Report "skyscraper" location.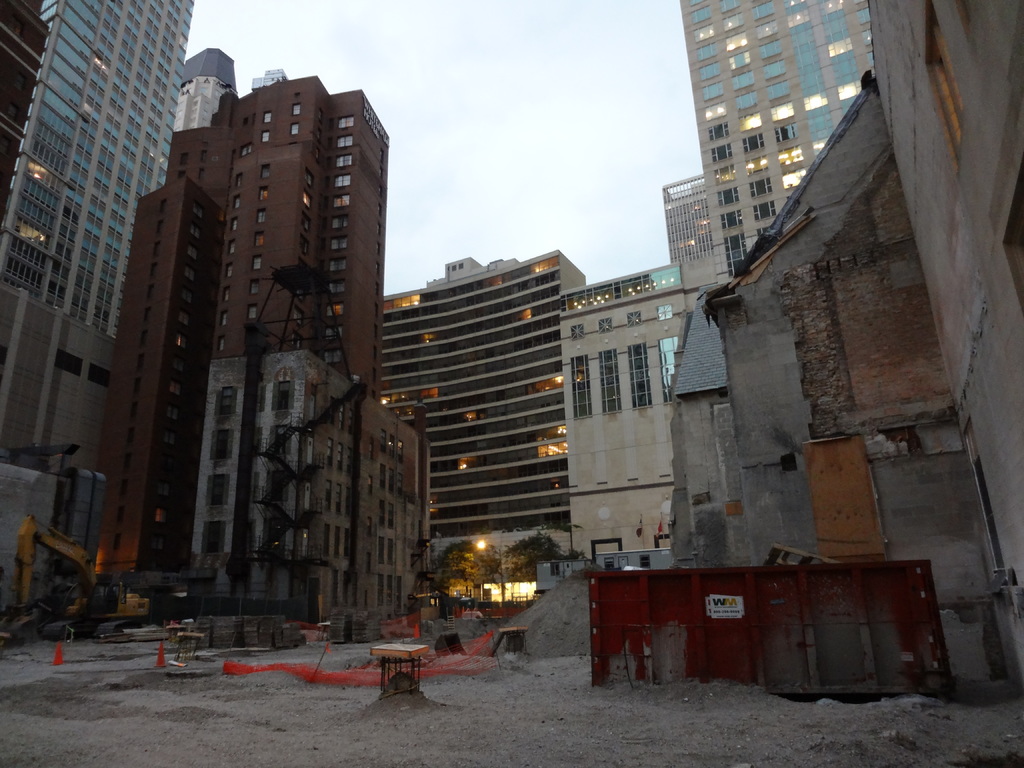
Report: [left=652, top=172, right=708, bottom=264].
